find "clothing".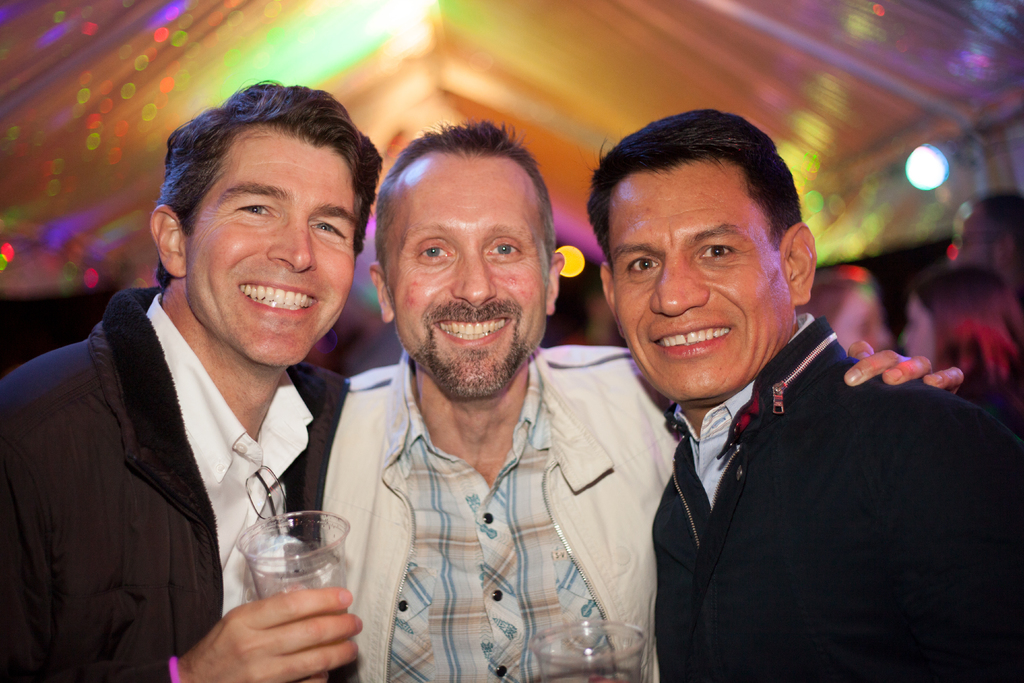
bbox=[0, 286, 344, 682].
